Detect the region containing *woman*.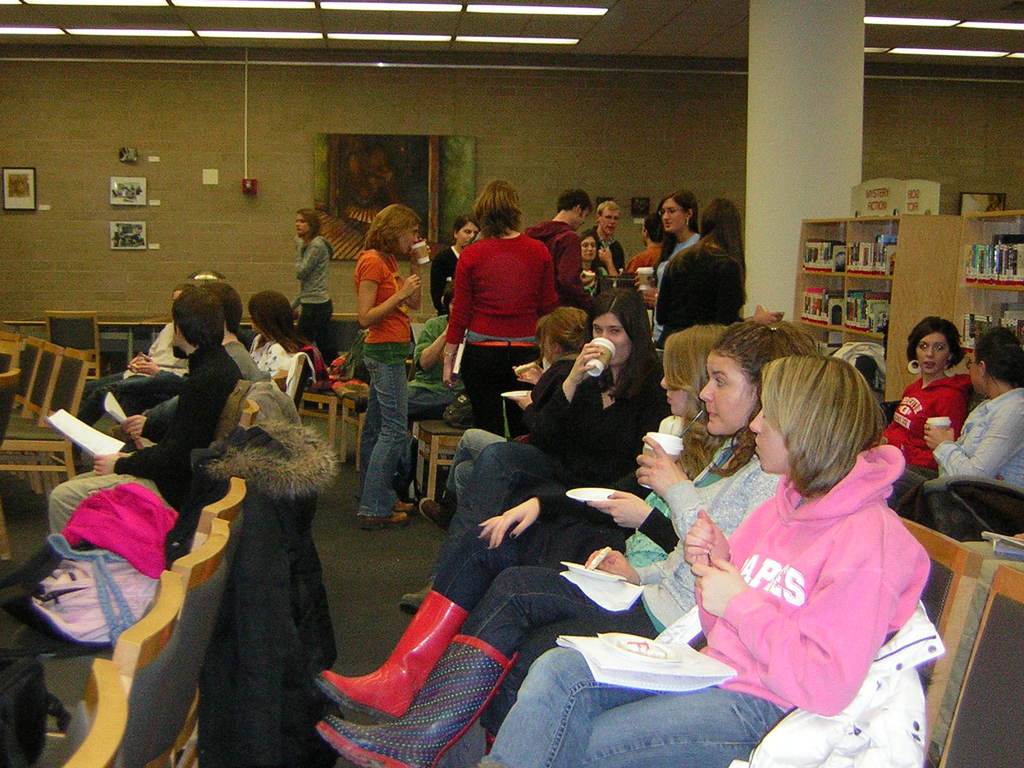
x1=651, y1=200, x2=740, y2=346.
